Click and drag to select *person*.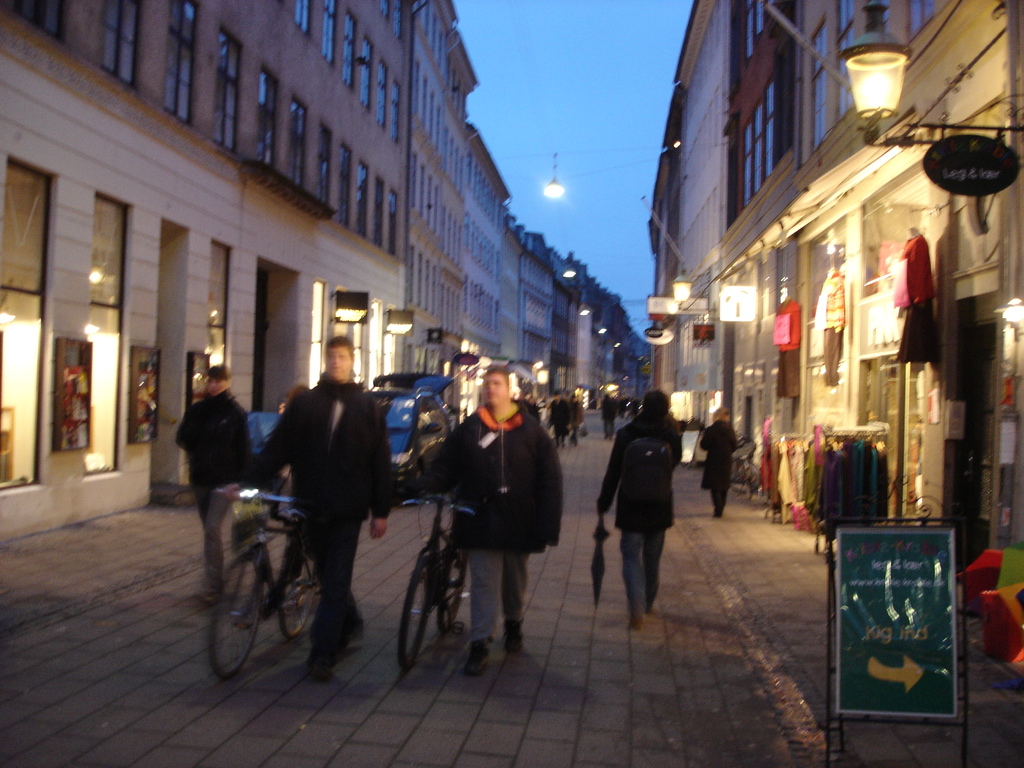
Selection: detection(223, 331, 397, 682).
